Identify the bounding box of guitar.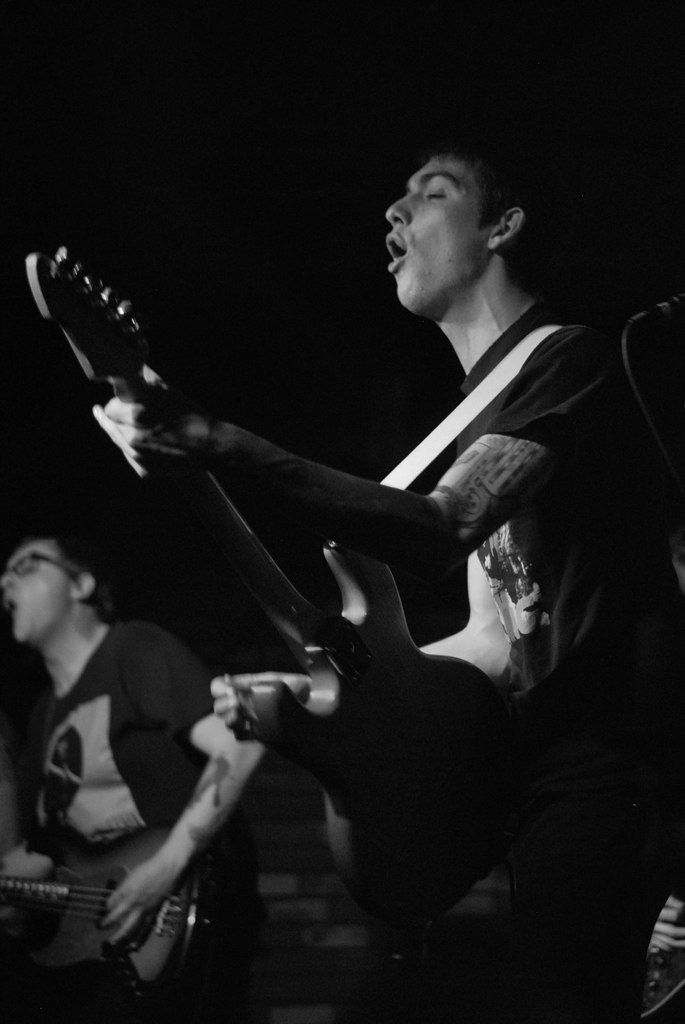
BBox(0, 822, 219, 980).
